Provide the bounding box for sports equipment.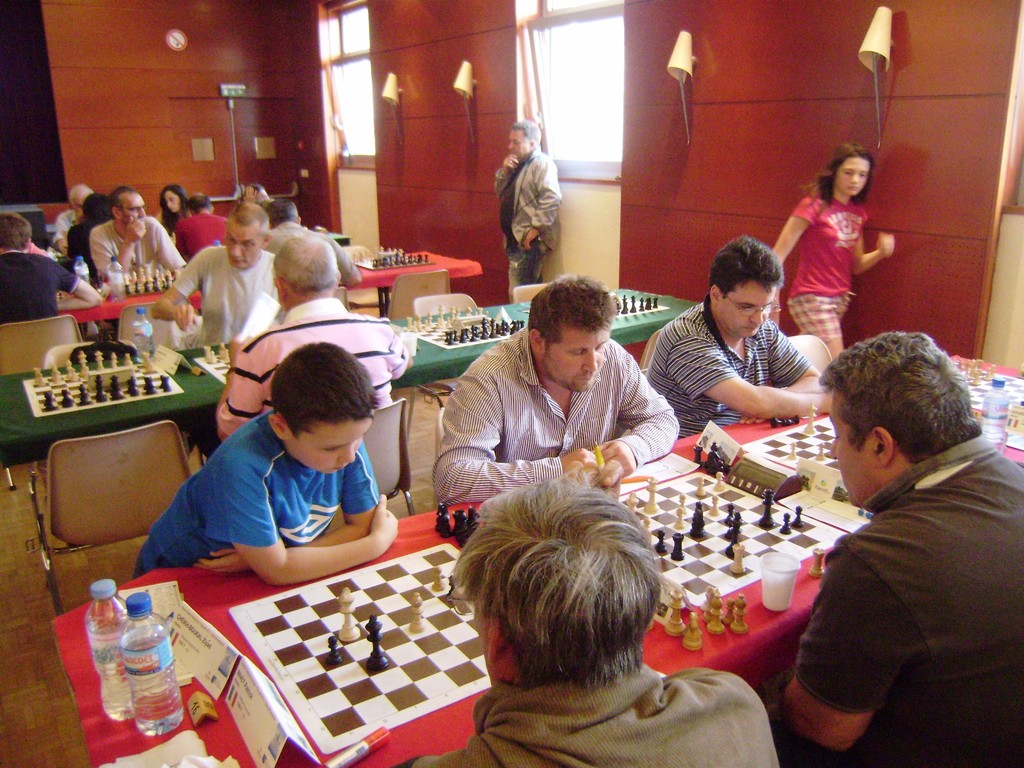
box=[232, 541, 489, 757].
